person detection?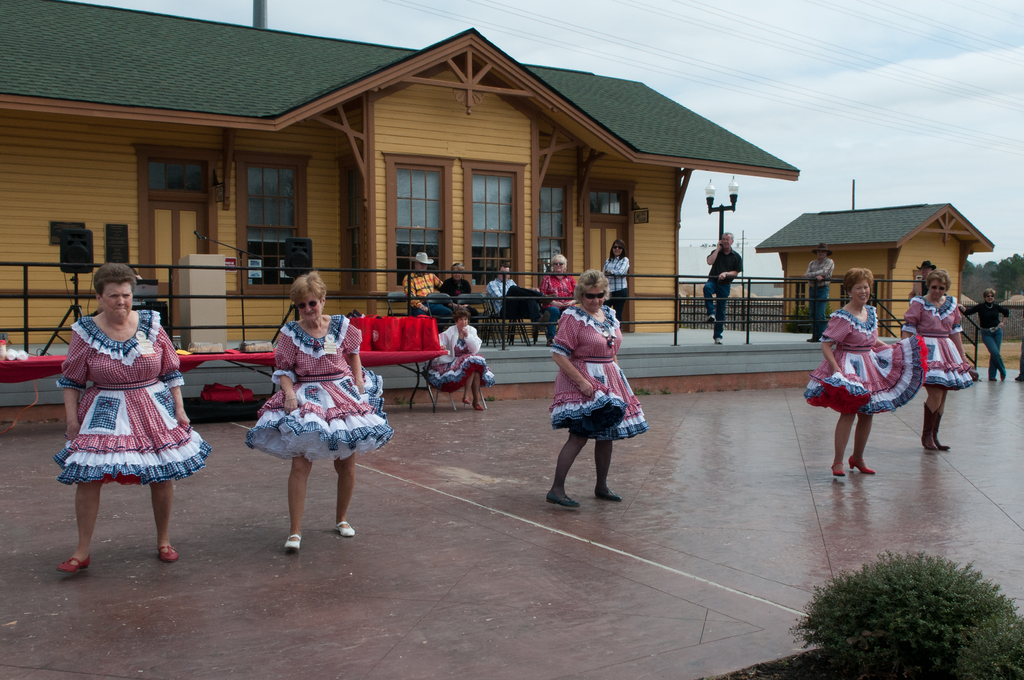
BBox(798, 243, 835, 342)
